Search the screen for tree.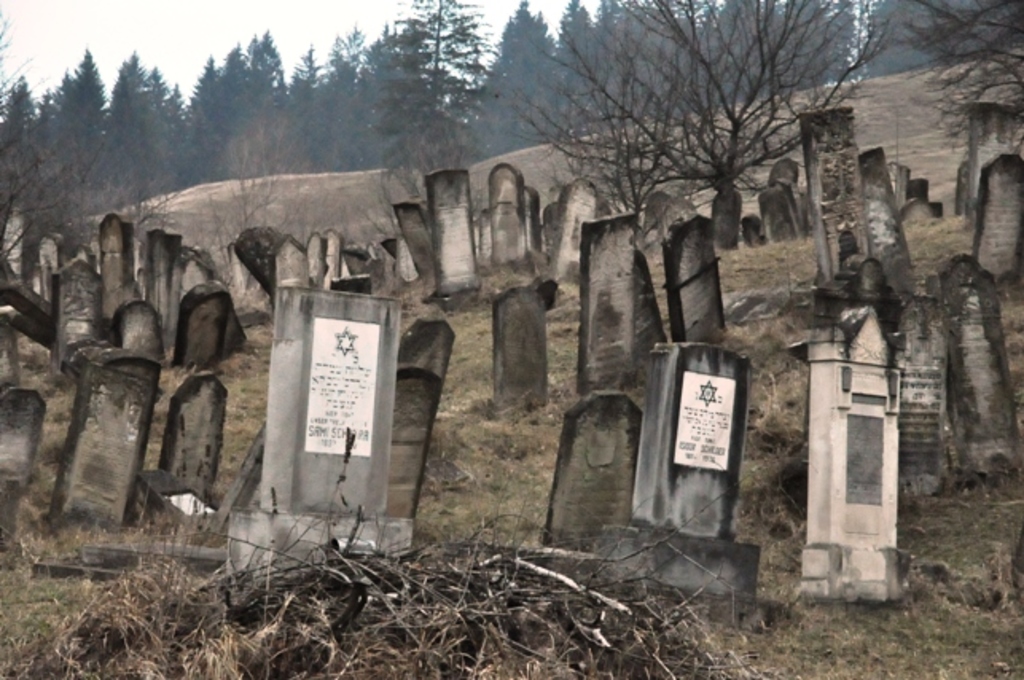
Found at bbox=[514, 21, 865, 382].
